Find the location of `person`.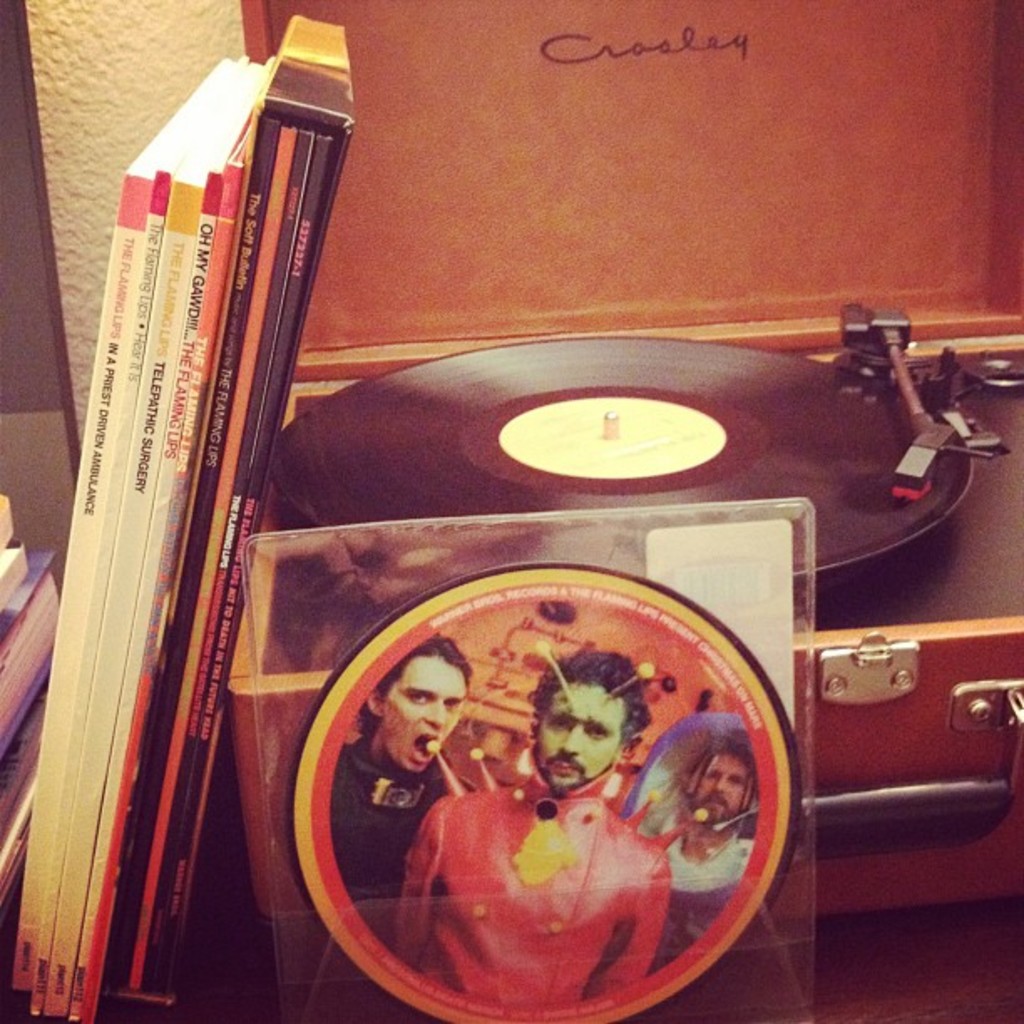
Location: 330:636:468:895.
